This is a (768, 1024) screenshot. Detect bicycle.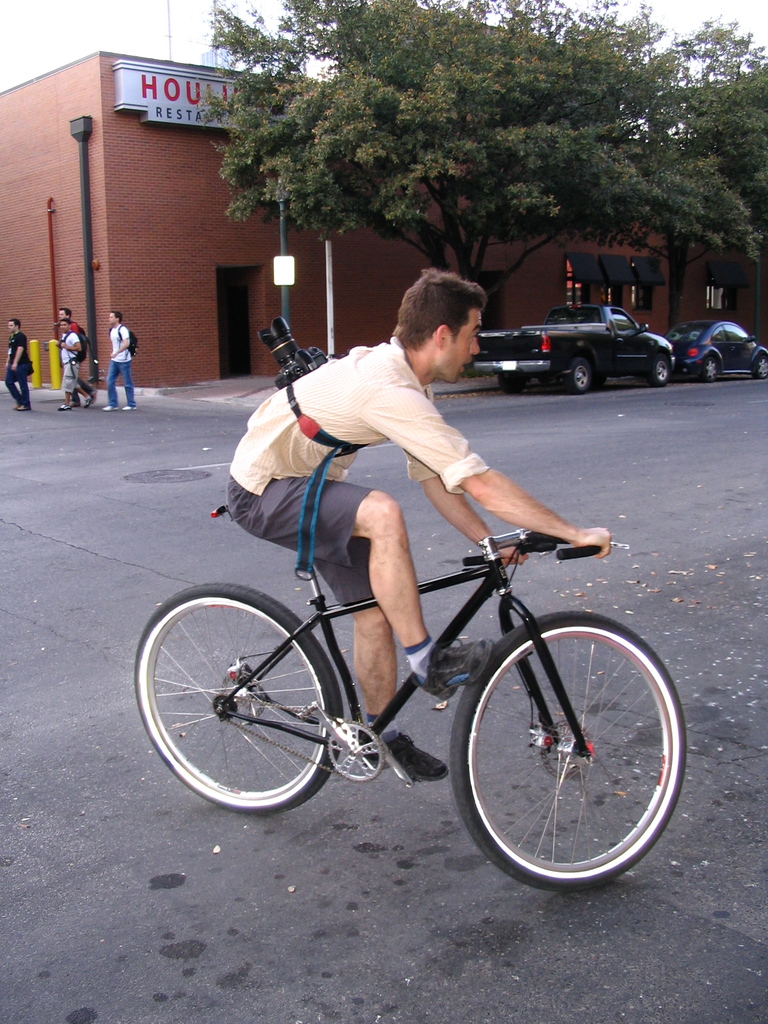
(x1=125, y1=424, x2=724, y2=877).
